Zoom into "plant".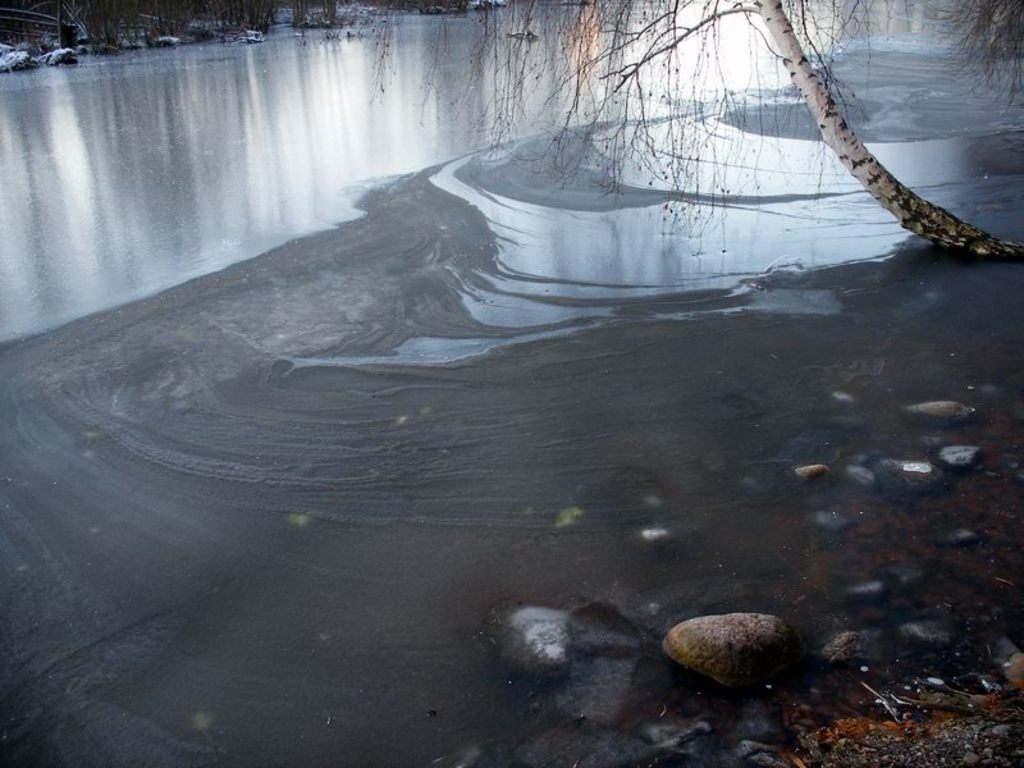
Zoom target: box(77, 1, 133, 50).
